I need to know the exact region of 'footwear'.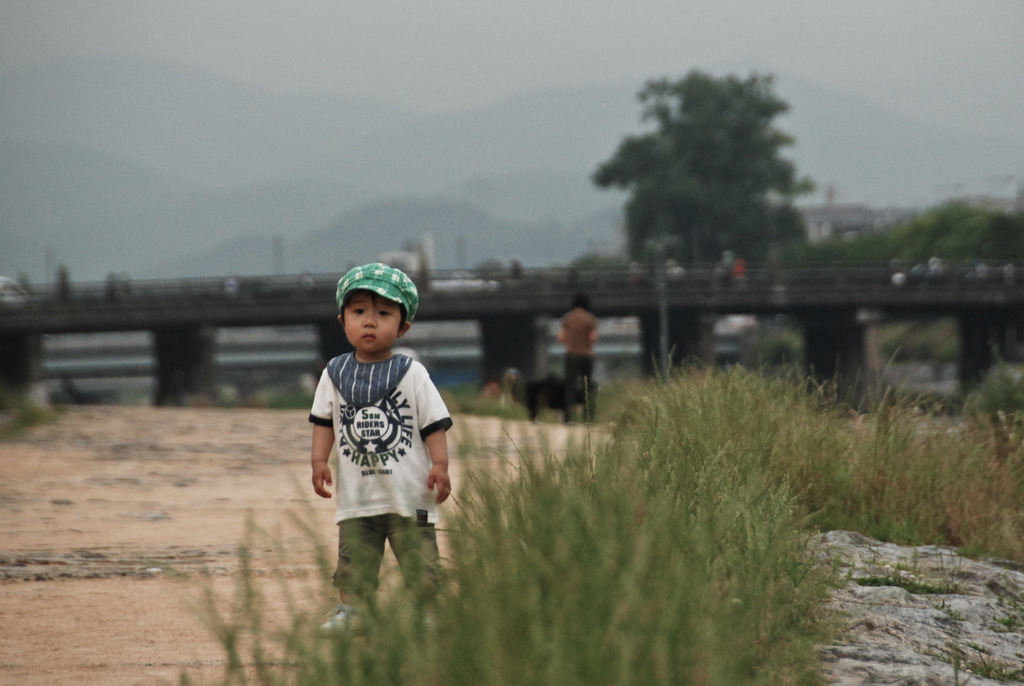
Region: {"x1": 317, "y1": 601, "x2": 369, "y2": 638}.
